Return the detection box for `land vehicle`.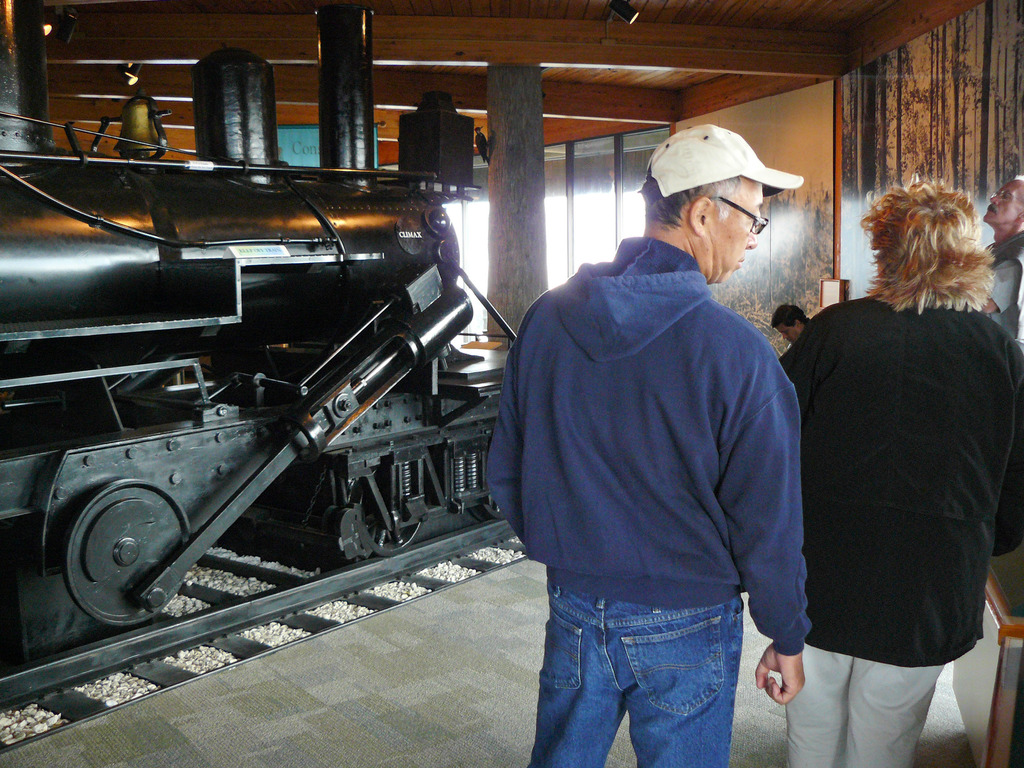
bbox(0, 138, 540, 720).
